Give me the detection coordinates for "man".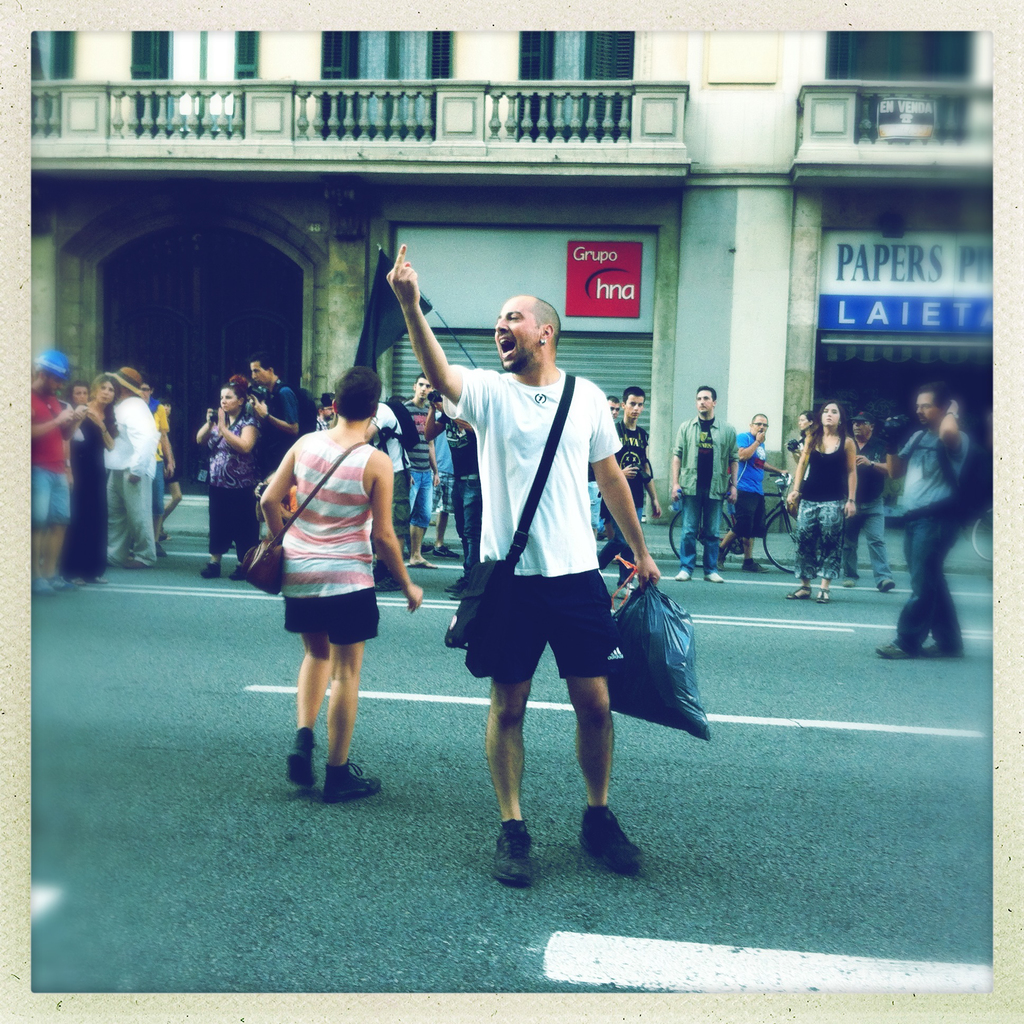
detection(590, 383, 658, 587).
